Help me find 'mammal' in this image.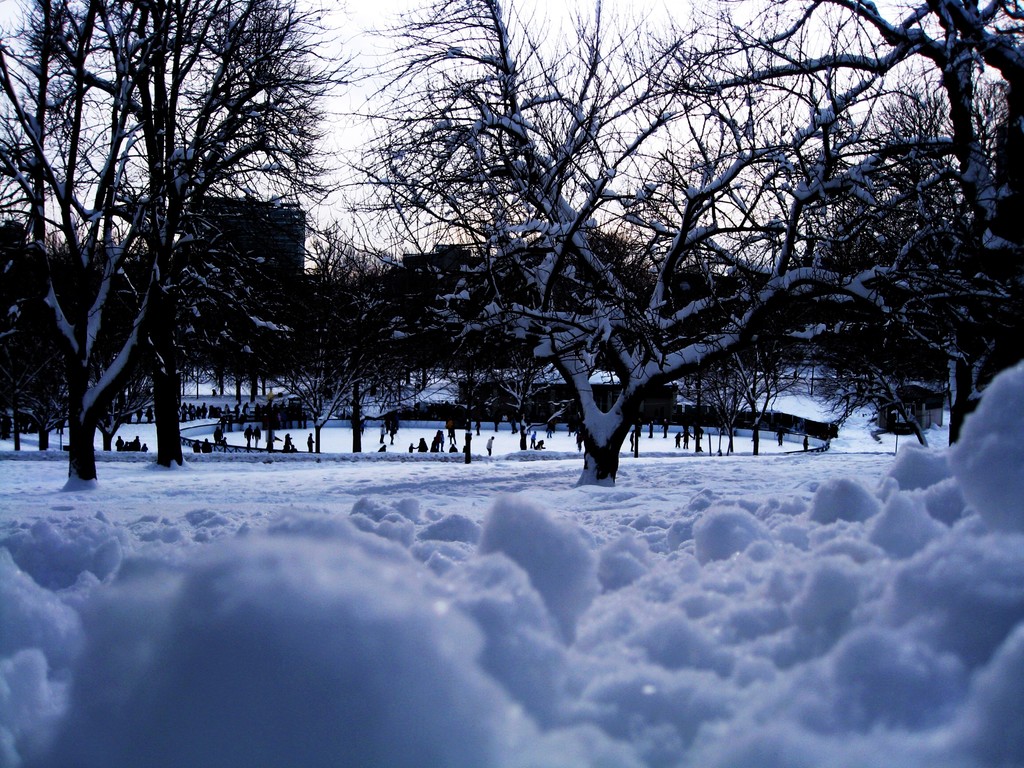
Found it: BBox(417, 436, 428, 455).
